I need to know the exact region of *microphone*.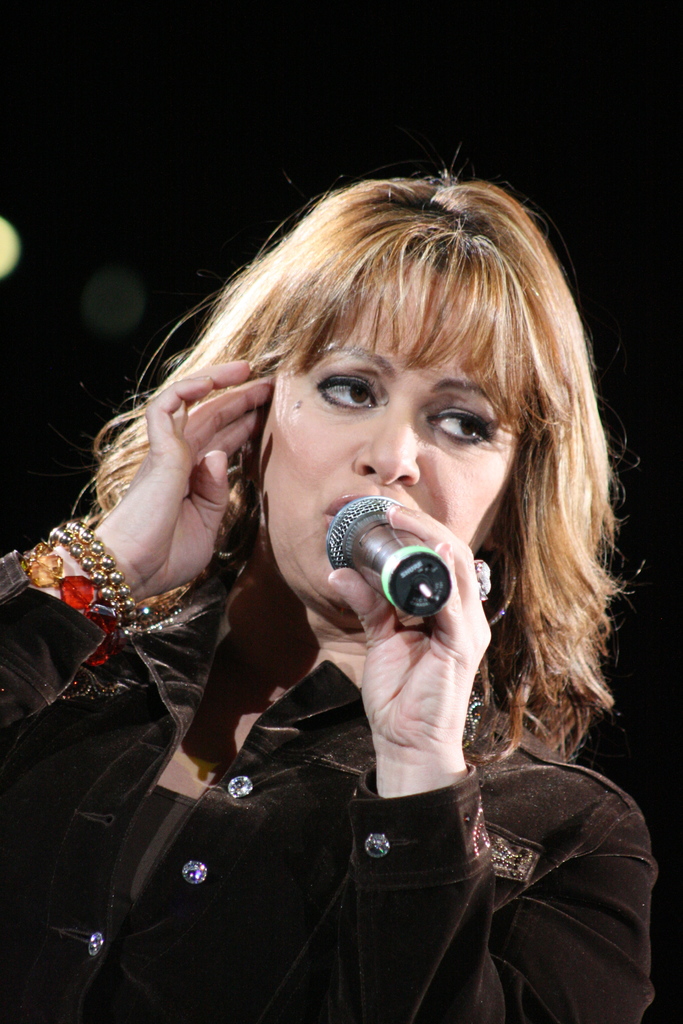
Region: box(313, 508, 486, 631).
